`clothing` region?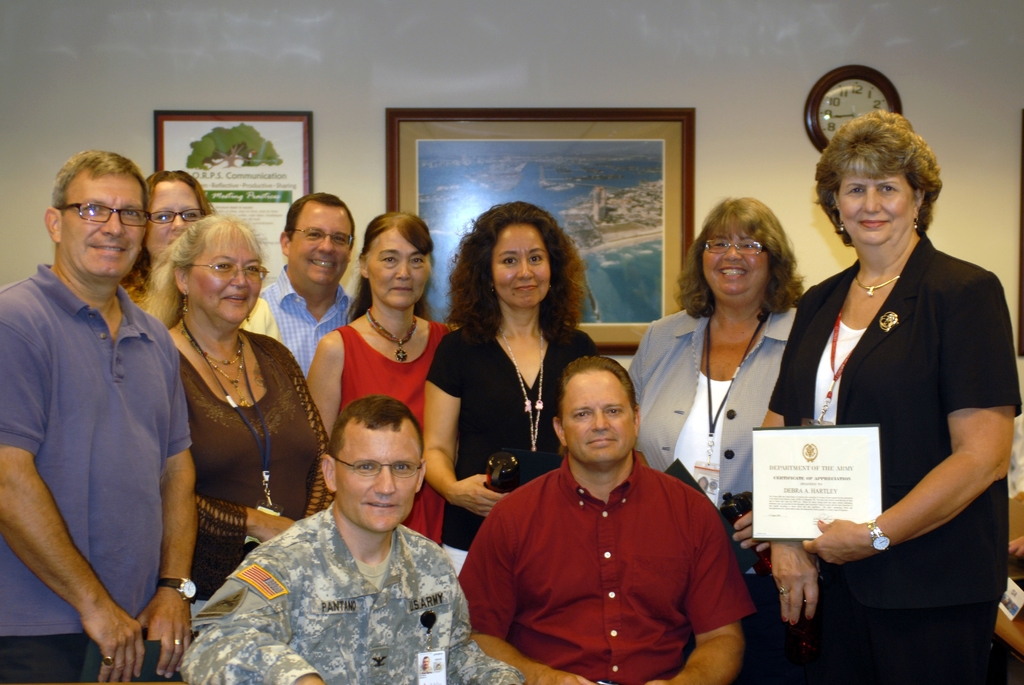
select_region(627, 304, 798, 513)
